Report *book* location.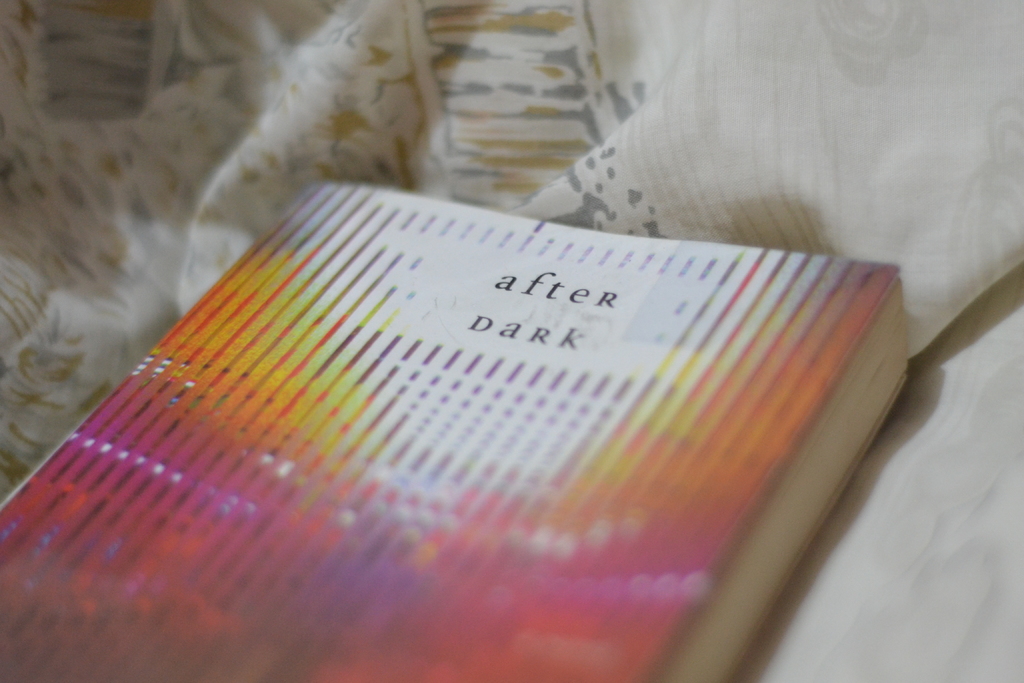
Report: {"x1": 0, "y1": 176, "x2": 897, "y2": 682}.
